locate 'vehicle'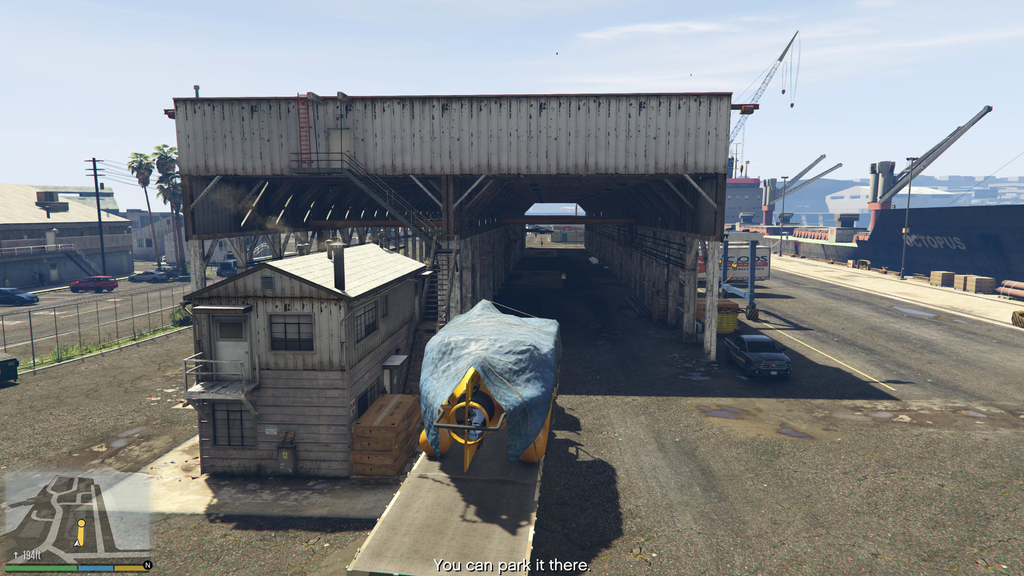
(left=122, top=266, right=168, bottom=285)
